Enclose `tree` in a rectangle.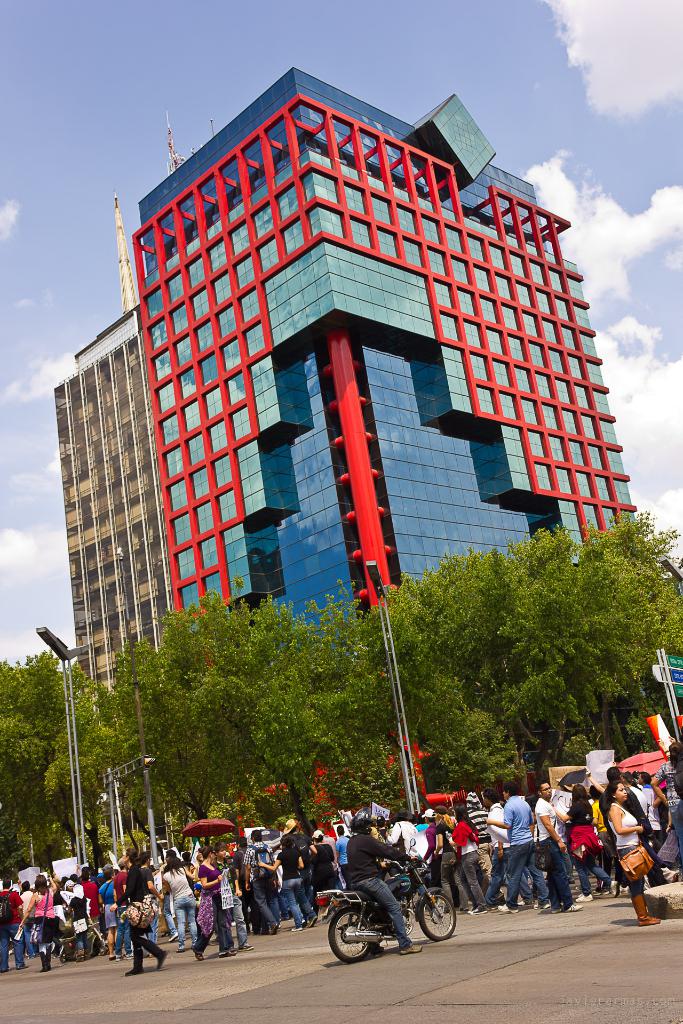
(x1=0, y1=648, x2=106, y2=888).
